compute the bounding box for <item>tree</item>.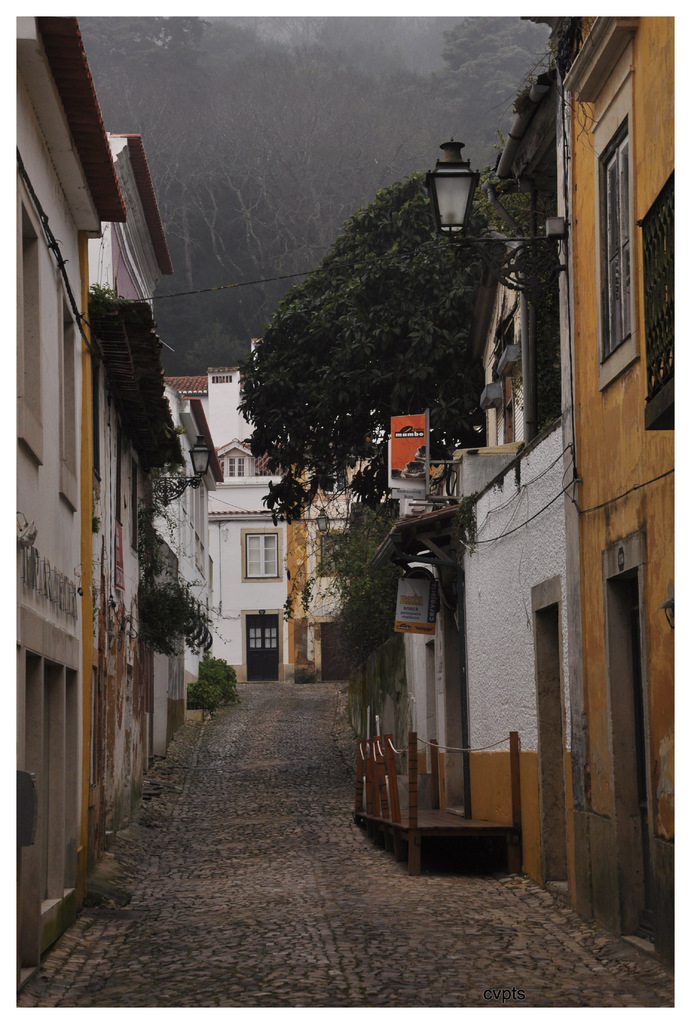
detection(81, 287, 243, 707).
